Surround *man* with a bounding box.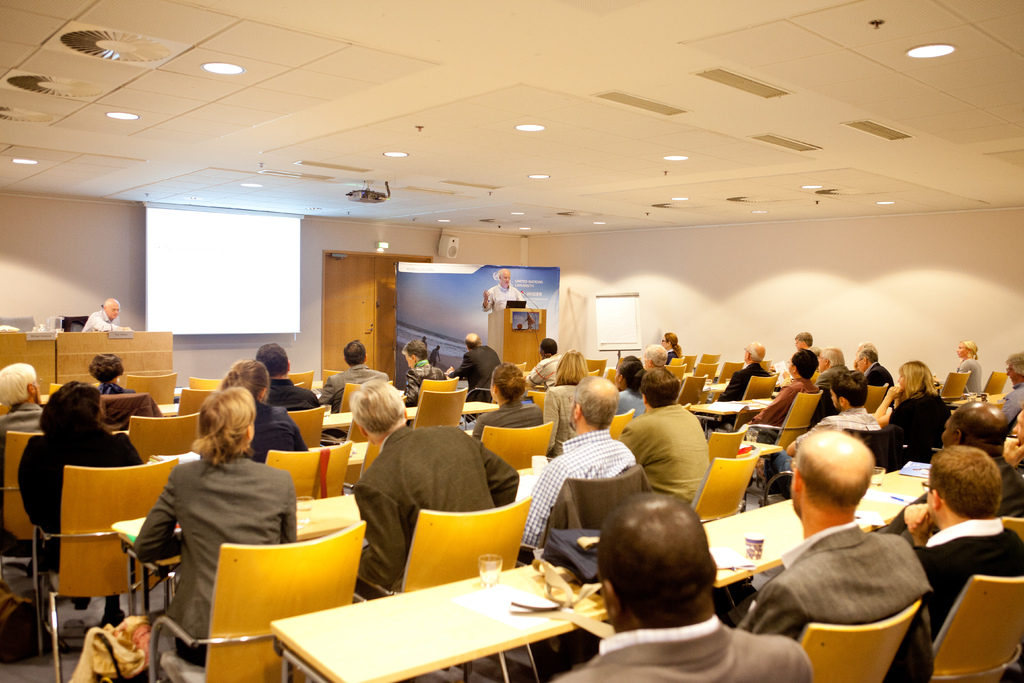
513:382:645:565.
